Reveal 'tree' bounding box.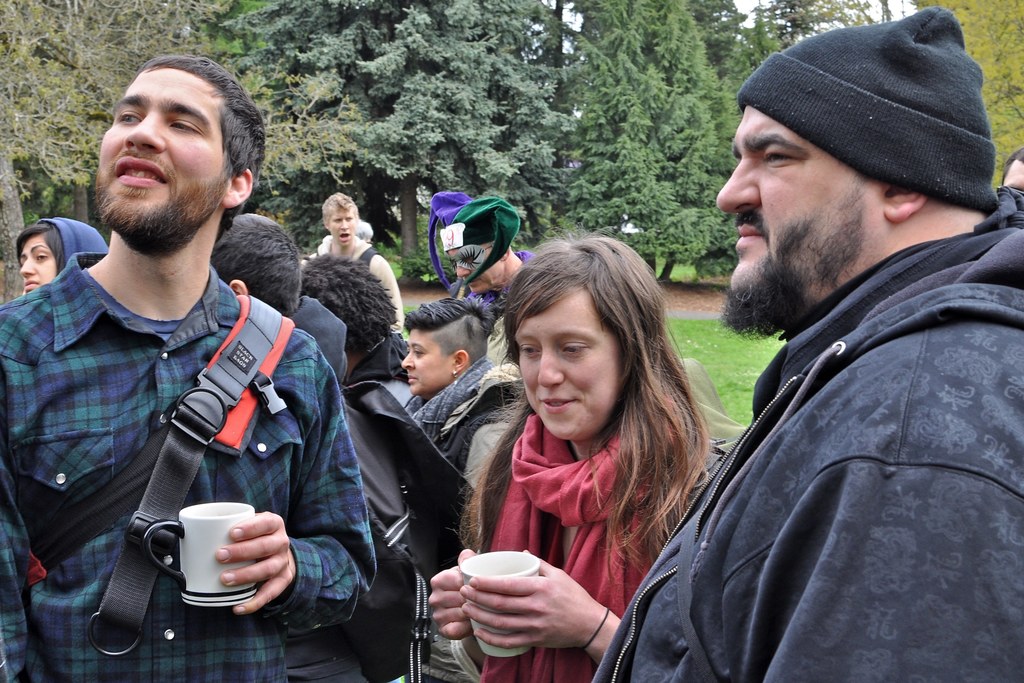
Revealed: <box>909,0,1022,191</box>.
